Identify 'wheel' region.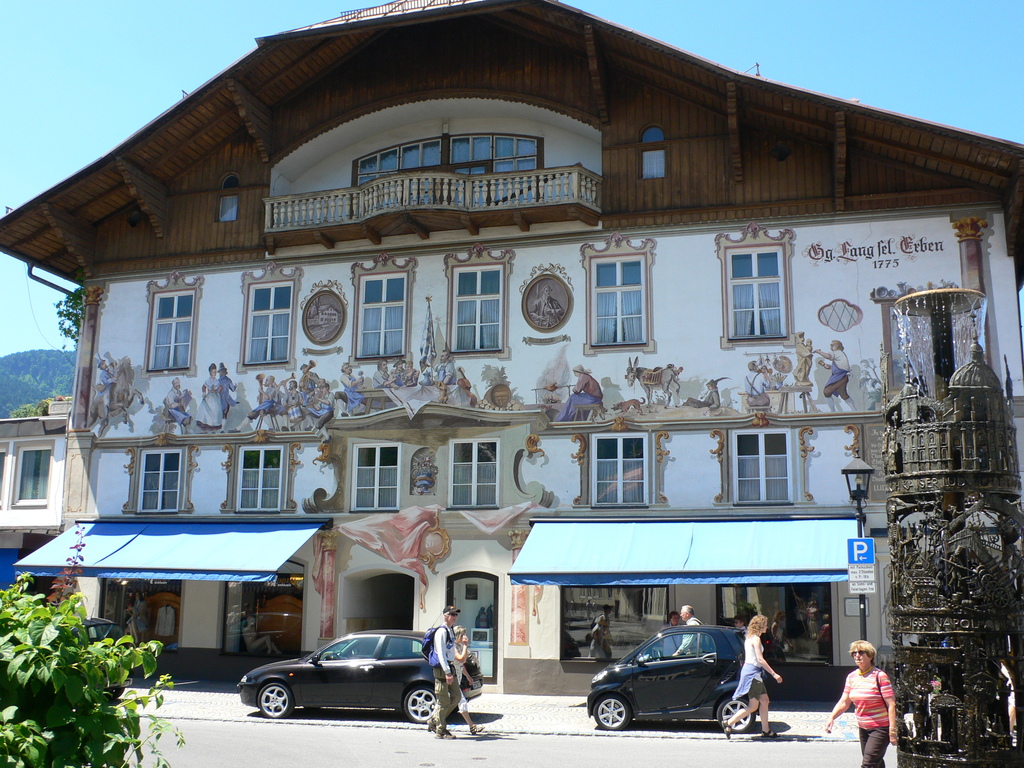
Region: [404,688,435,725].
